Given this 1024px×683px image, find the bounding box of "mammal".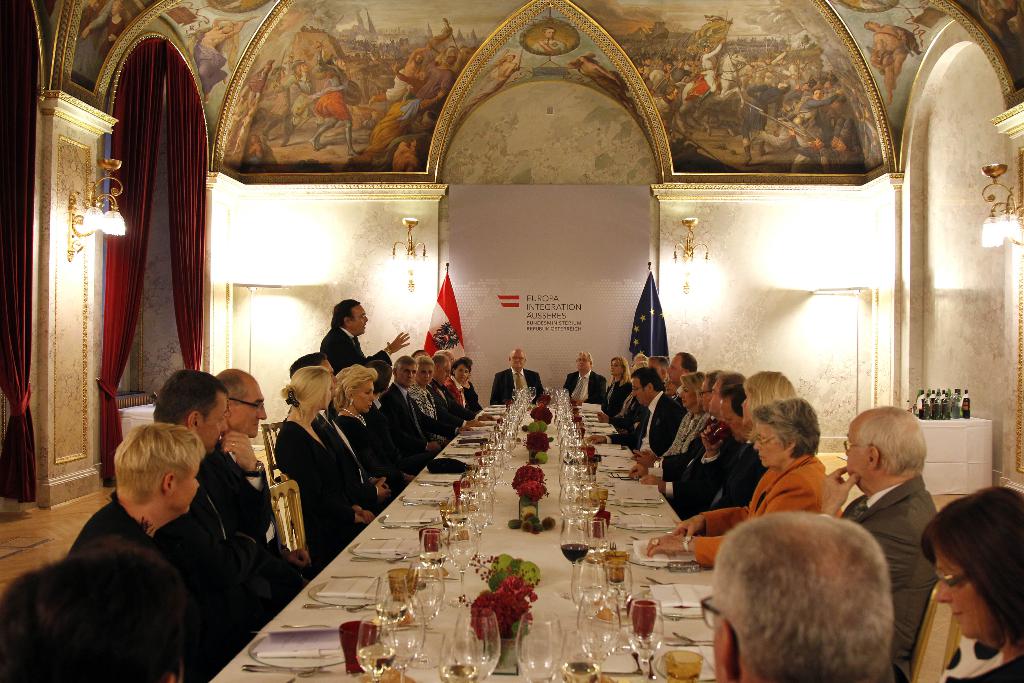
(left=623, top=350, right=698, bottom=446).
